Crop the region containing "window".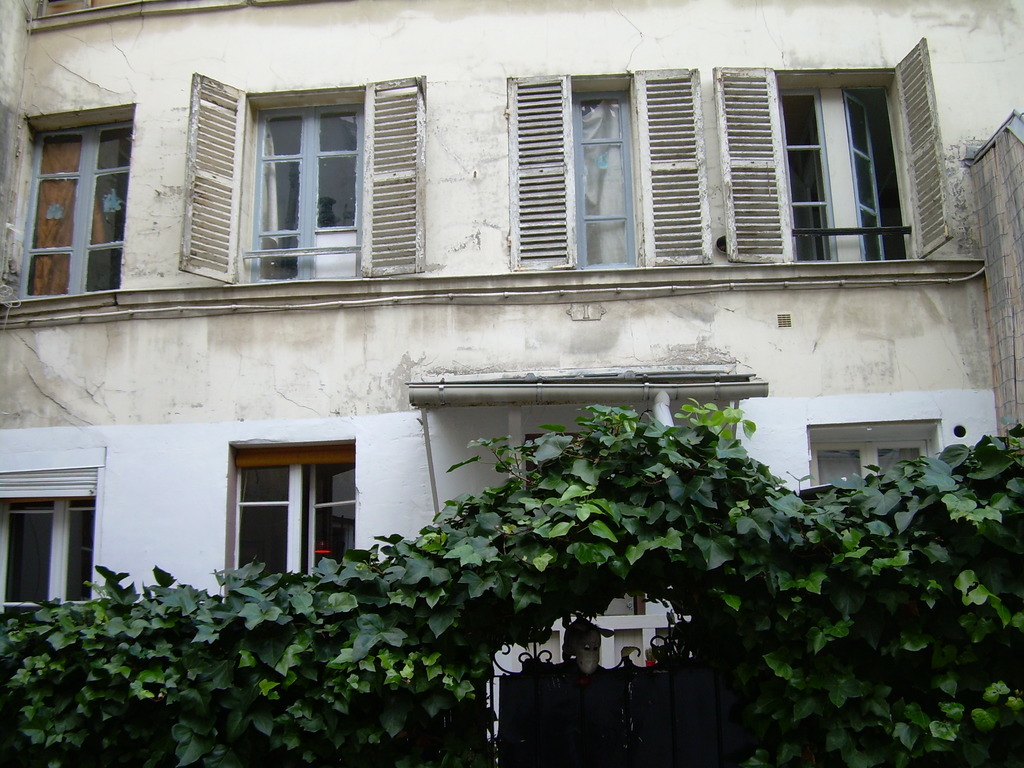
Crop region: crop(17, 100, 138, 294).
